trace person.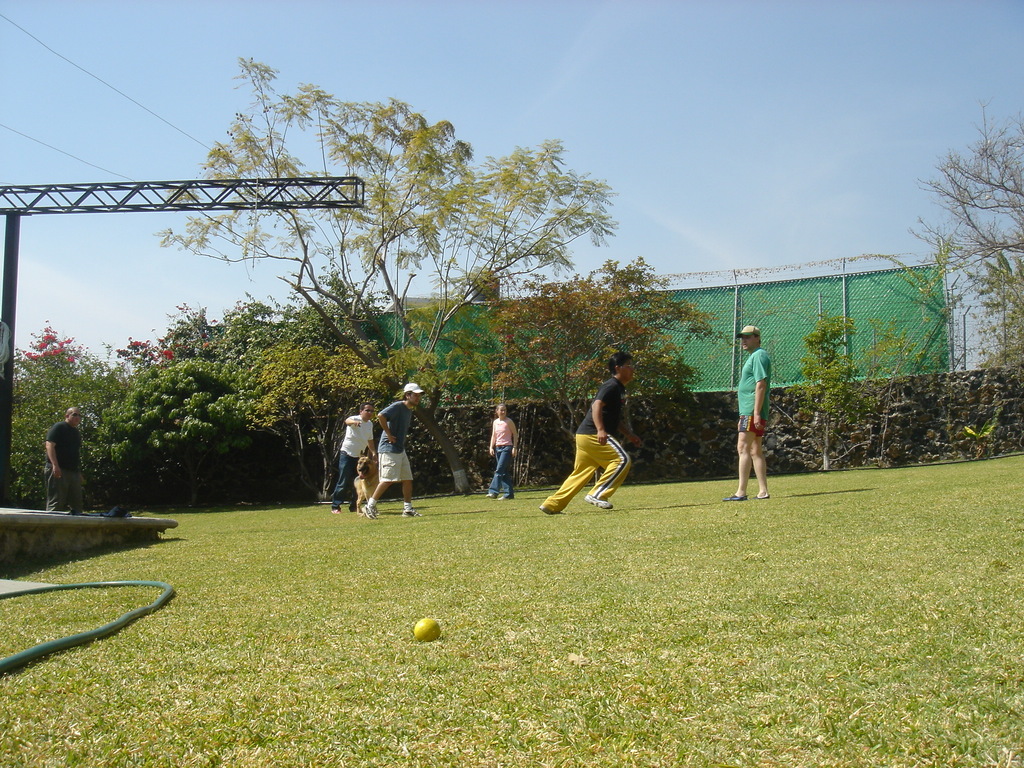
Traced to l=723, t=326, r=772, b=502.
